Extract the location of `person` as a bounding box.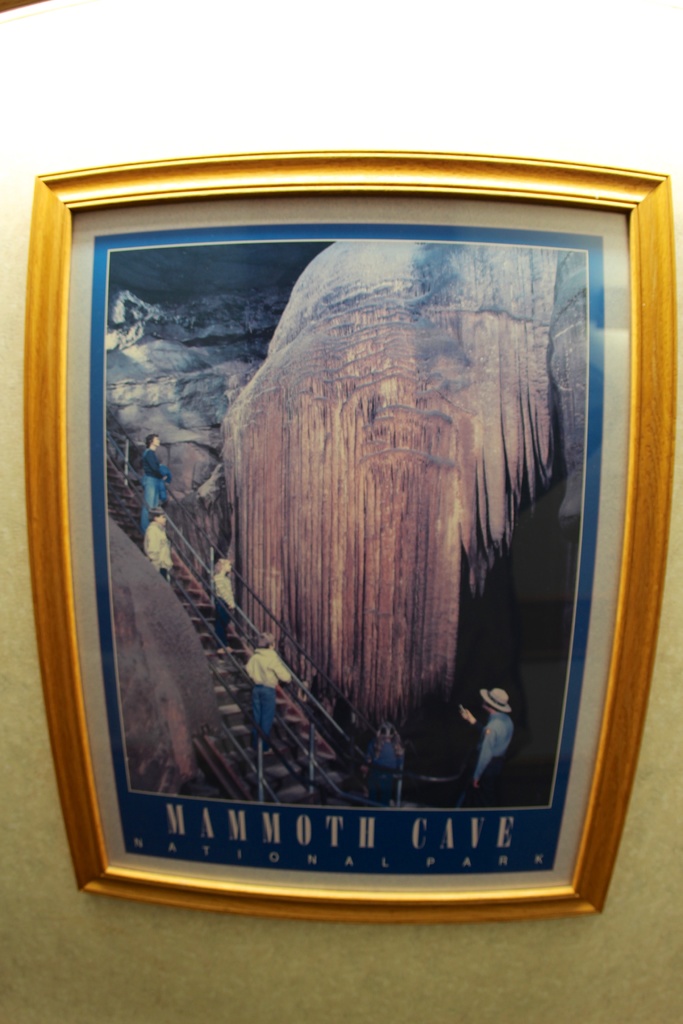
box=[142, 502, 175, 583].
